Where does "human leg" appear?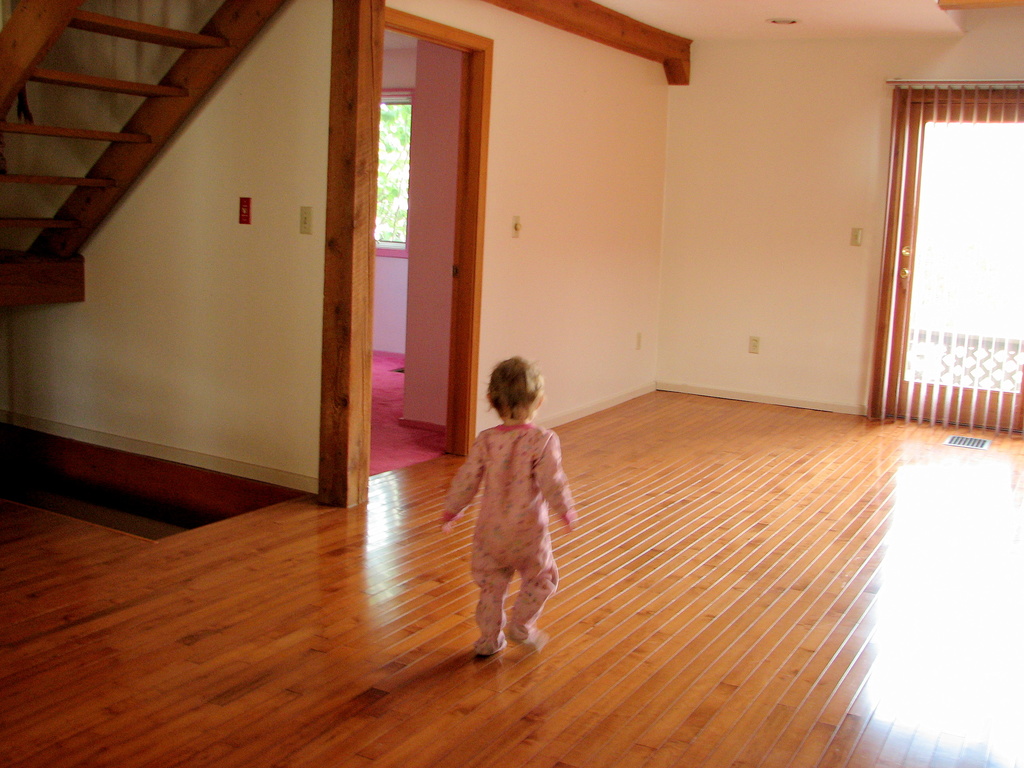
Appears at left=503, top=506, right=561, bottom=646.
